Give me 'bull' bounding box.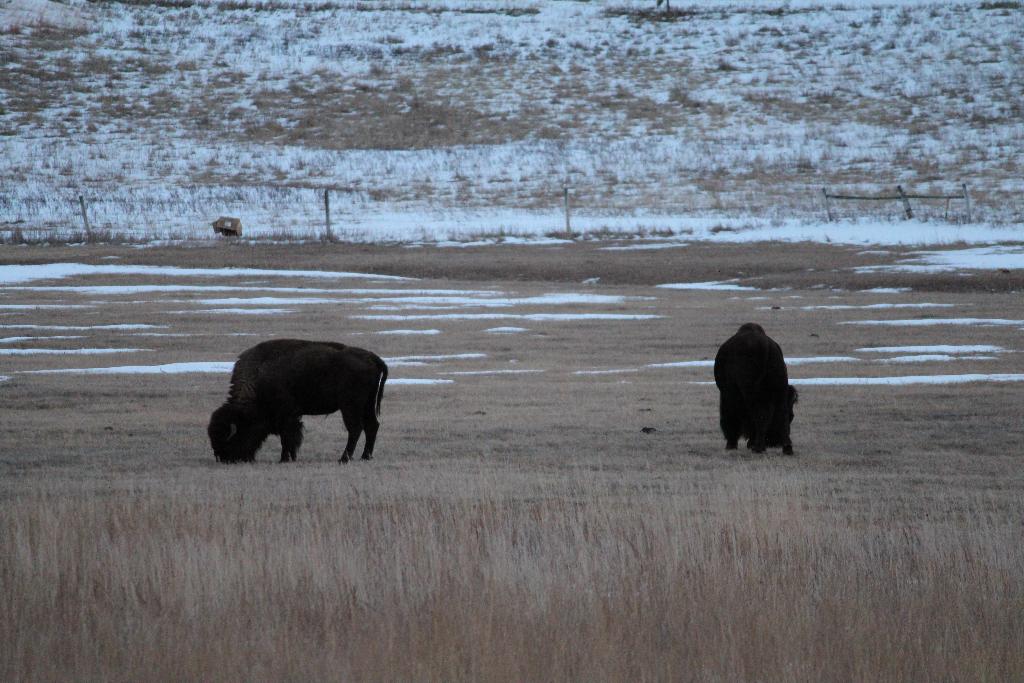
bbox=[712, 317, 800, 459].
